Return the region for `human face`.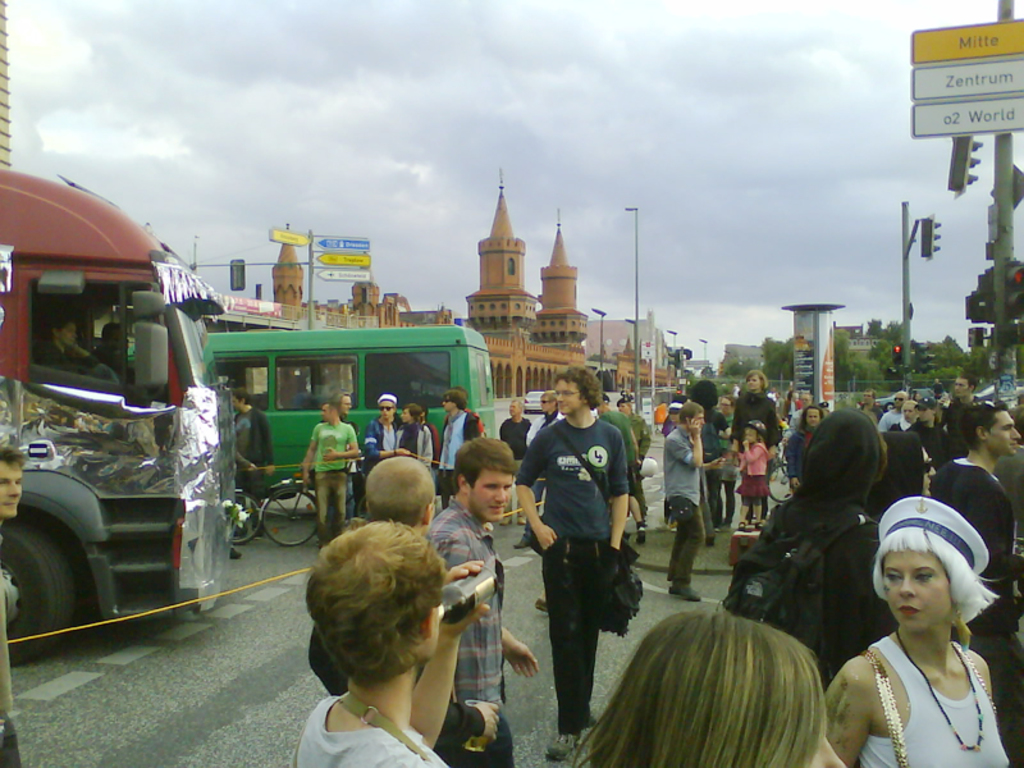
(x1=902, y1=406, x2=920, y2=419).
